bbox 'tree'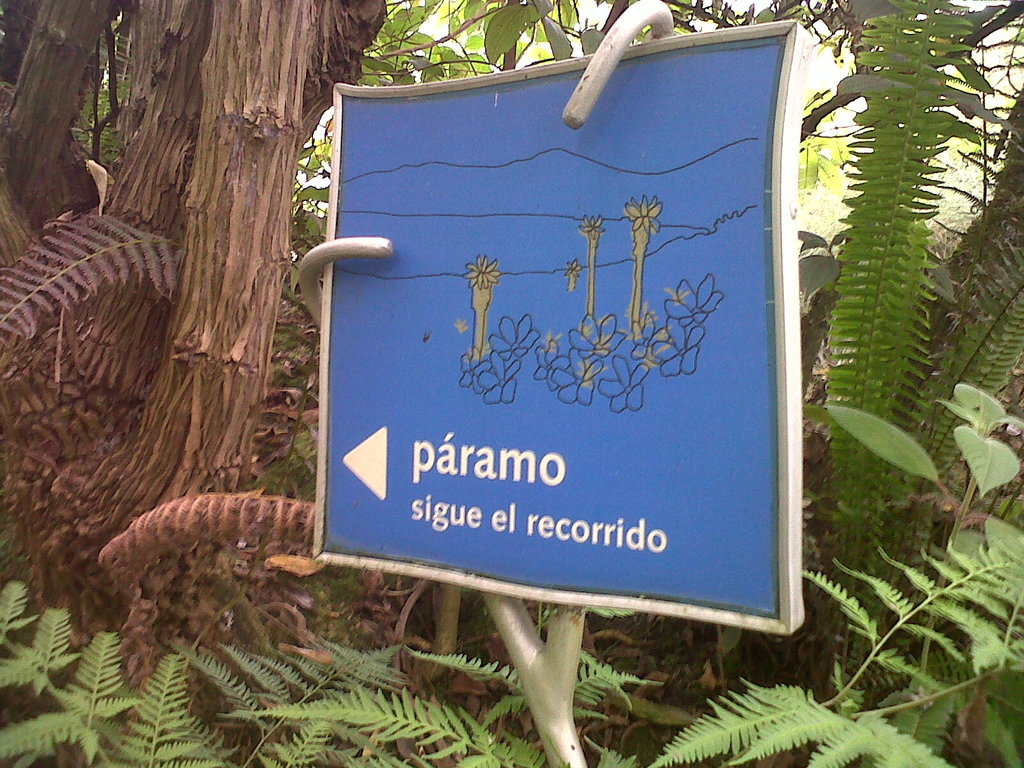
(335, 0, 577, 89)
